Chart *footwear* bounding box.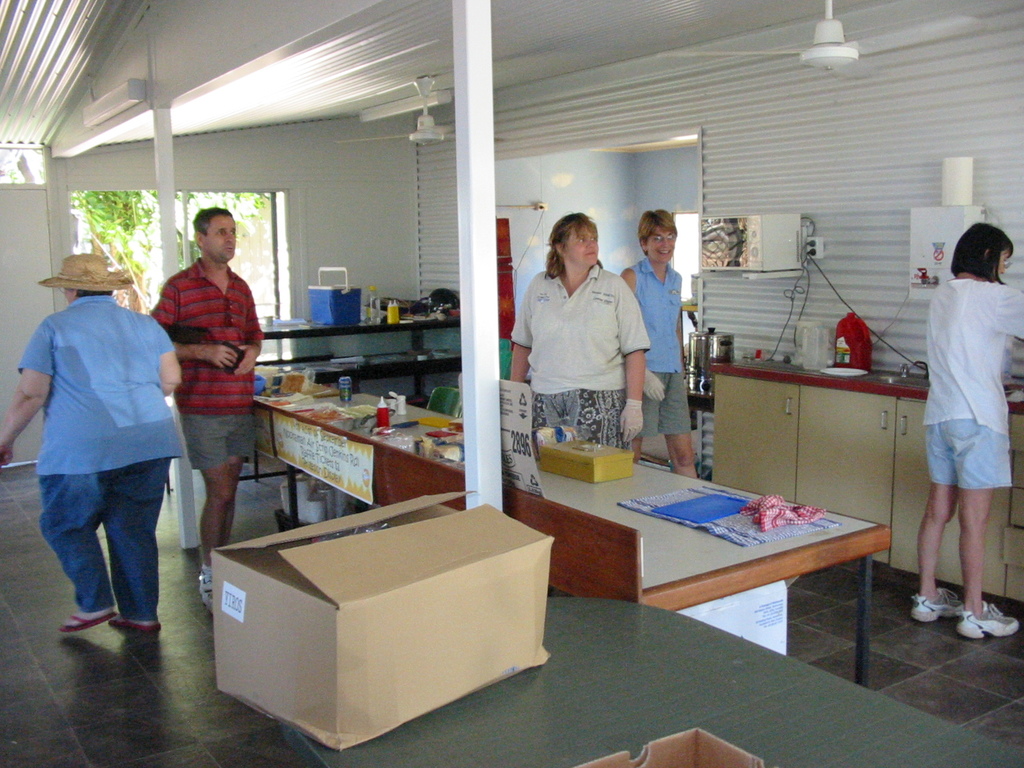
Charted: (left=108, top=616, right=166, bottom=639).
